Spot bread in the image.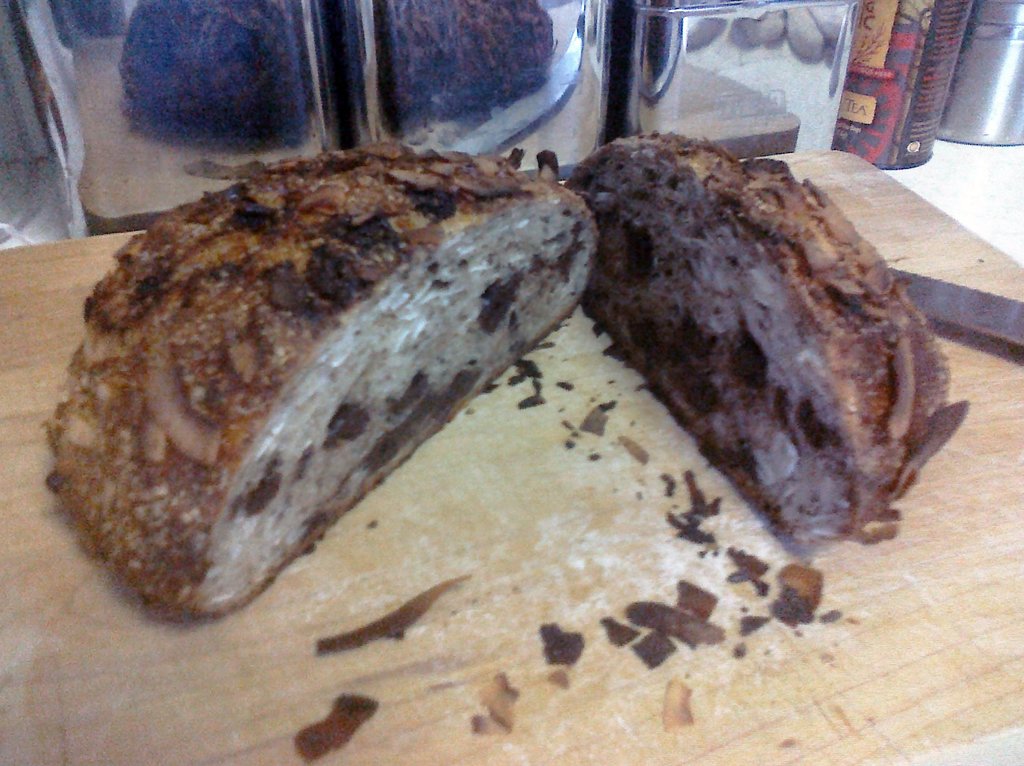
bread found at box=[552, 125, 975, 555].
